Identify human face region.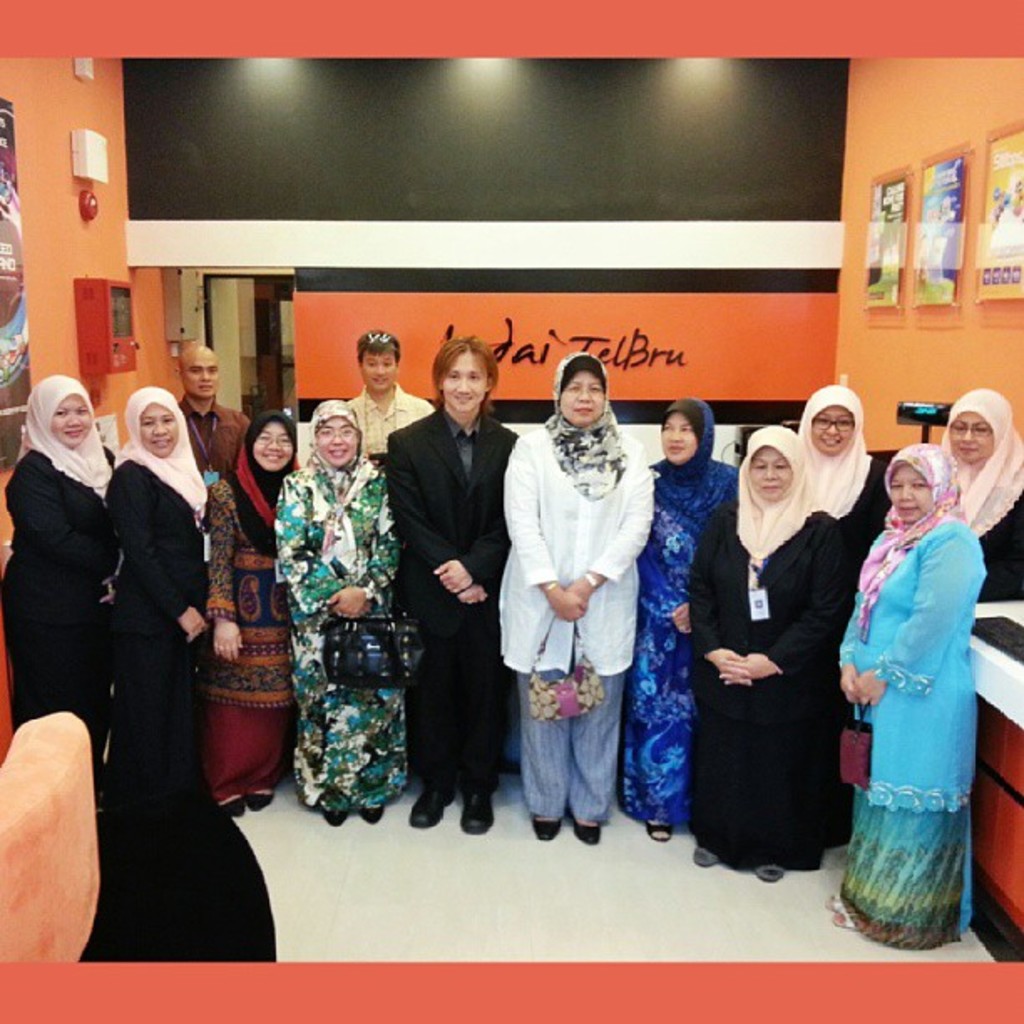
Region: crop(654, 405, 698, 465).
